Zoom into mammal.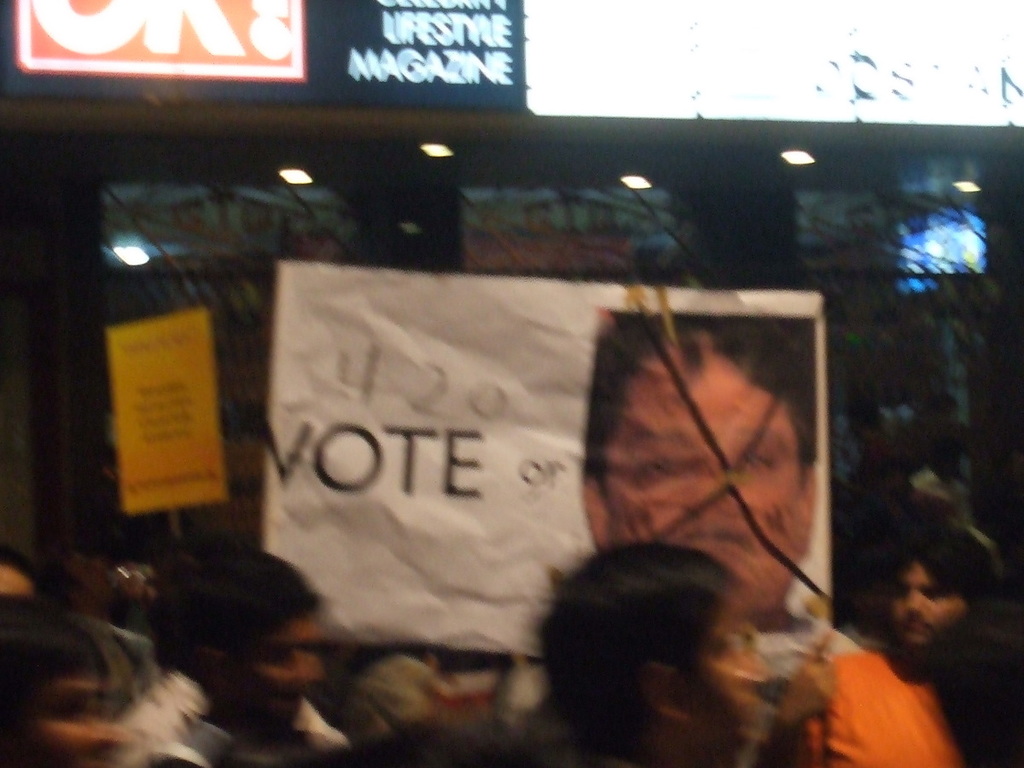
Zoom target: select_region(0, 544, 45, 600).
